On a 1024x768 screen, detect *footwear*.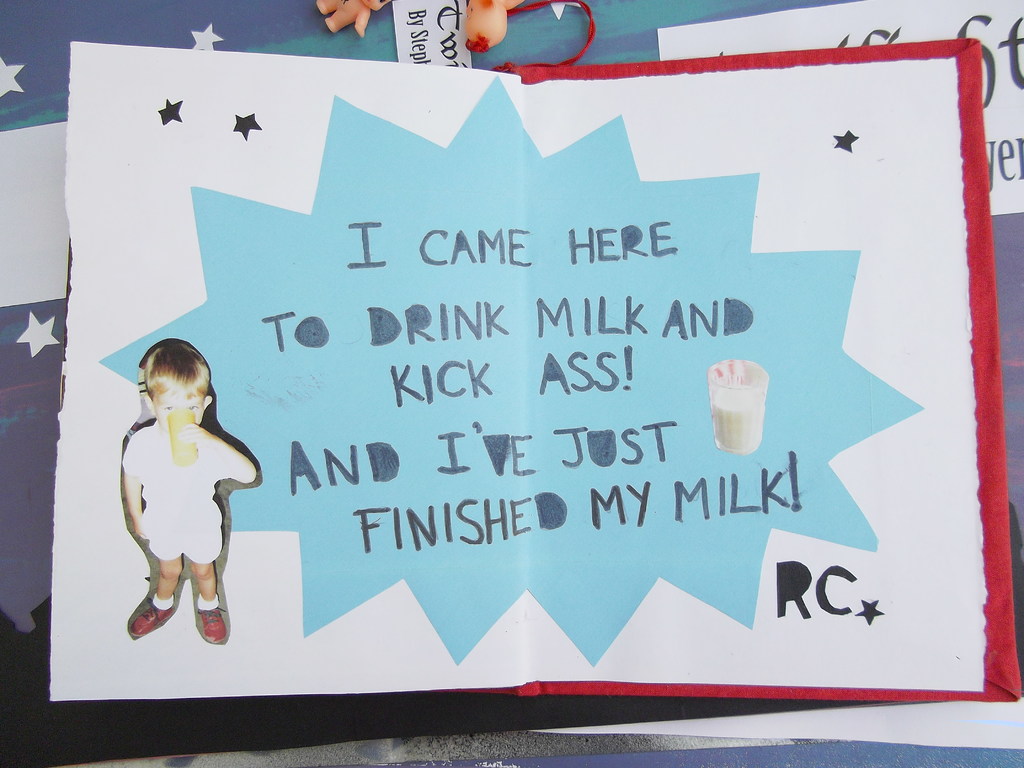
[left=133, top=599, right=172, bottom=634].
